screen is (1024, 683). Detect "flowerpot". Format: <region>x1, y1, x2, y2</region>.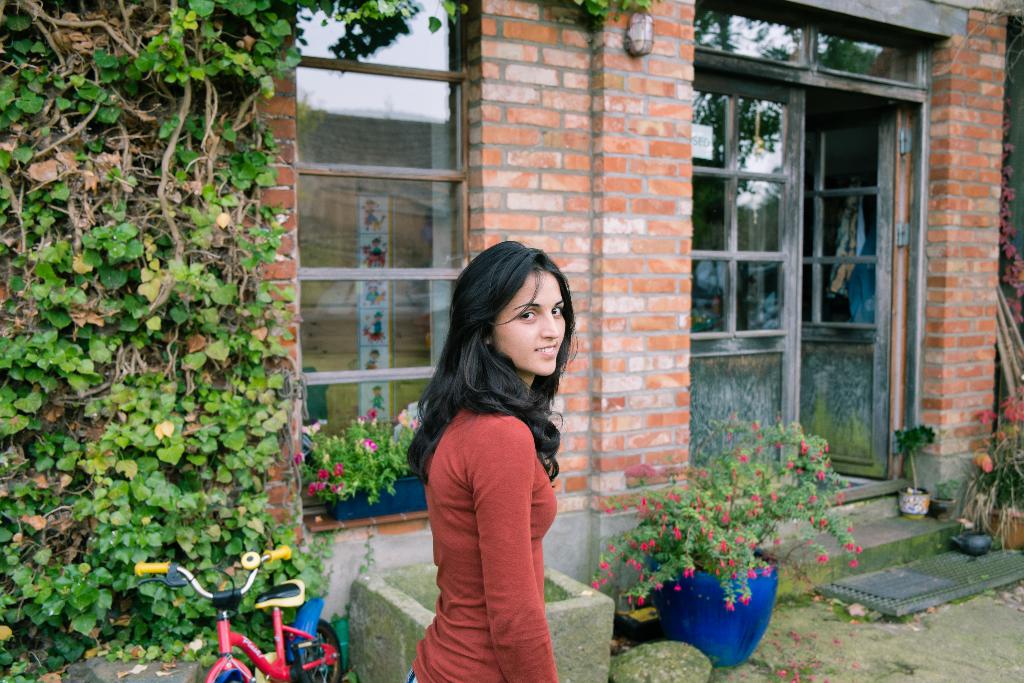
<region>929, 495, 954, 520</region>.
